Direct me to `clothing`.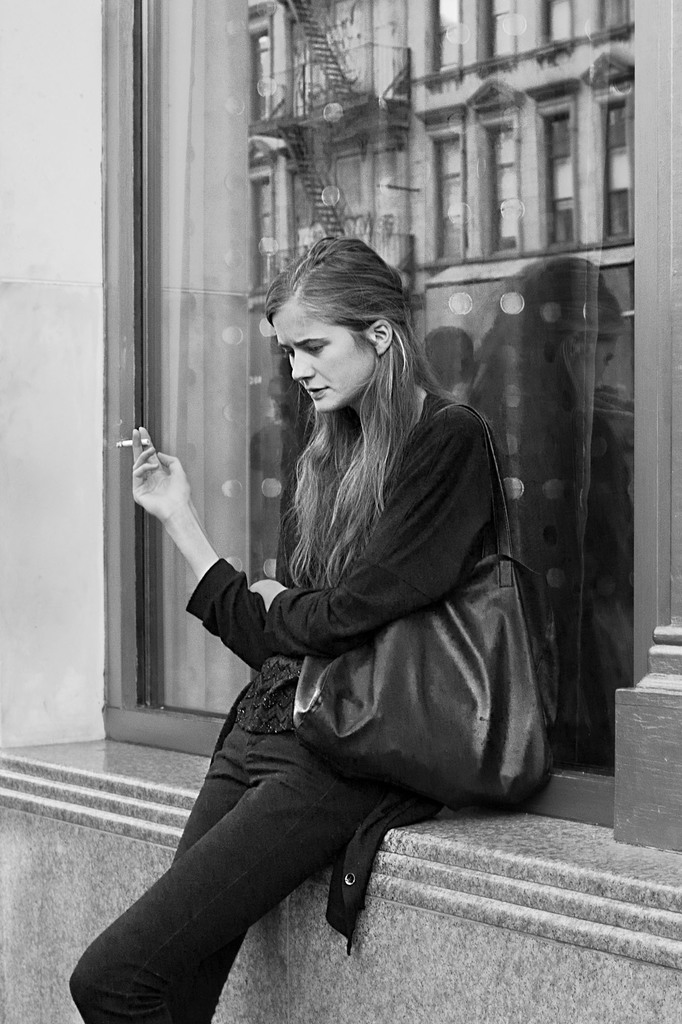
Direction: (left=101, top=364, right=521, bottom=958).
